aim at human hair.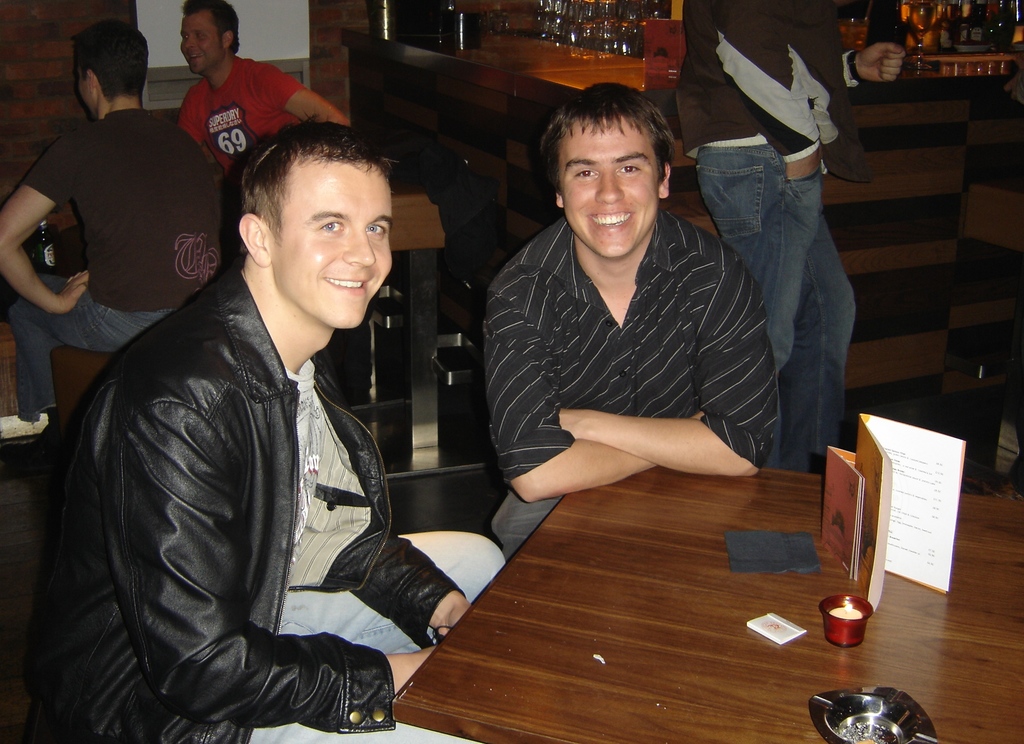
Aimed at (left=536, top=82, right=676, bottom=200).
